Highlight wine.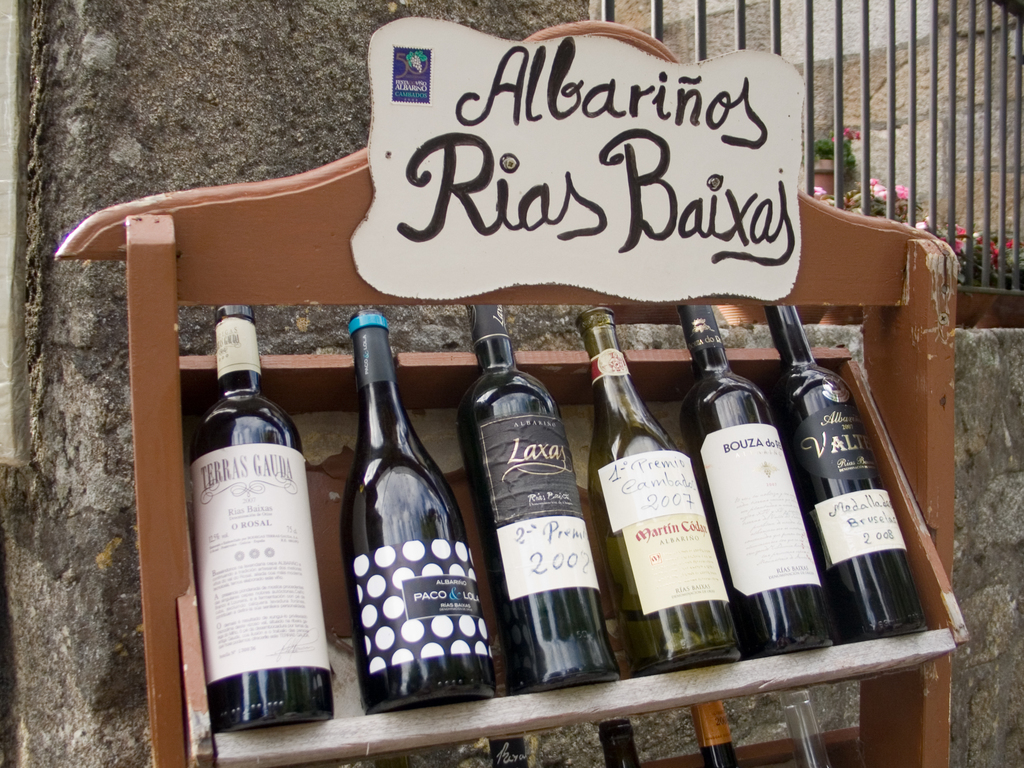
Highlighted region: <bbox>189, 294, 337, 724</bbox>.
